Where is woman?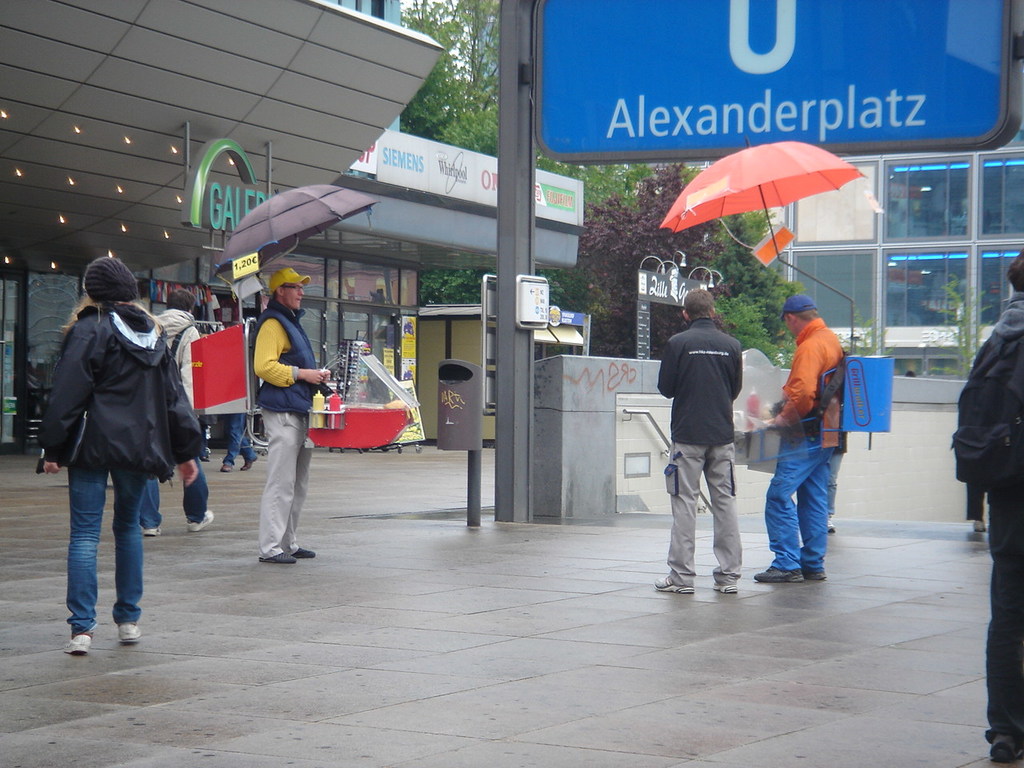
30, 245, 193, 646.
